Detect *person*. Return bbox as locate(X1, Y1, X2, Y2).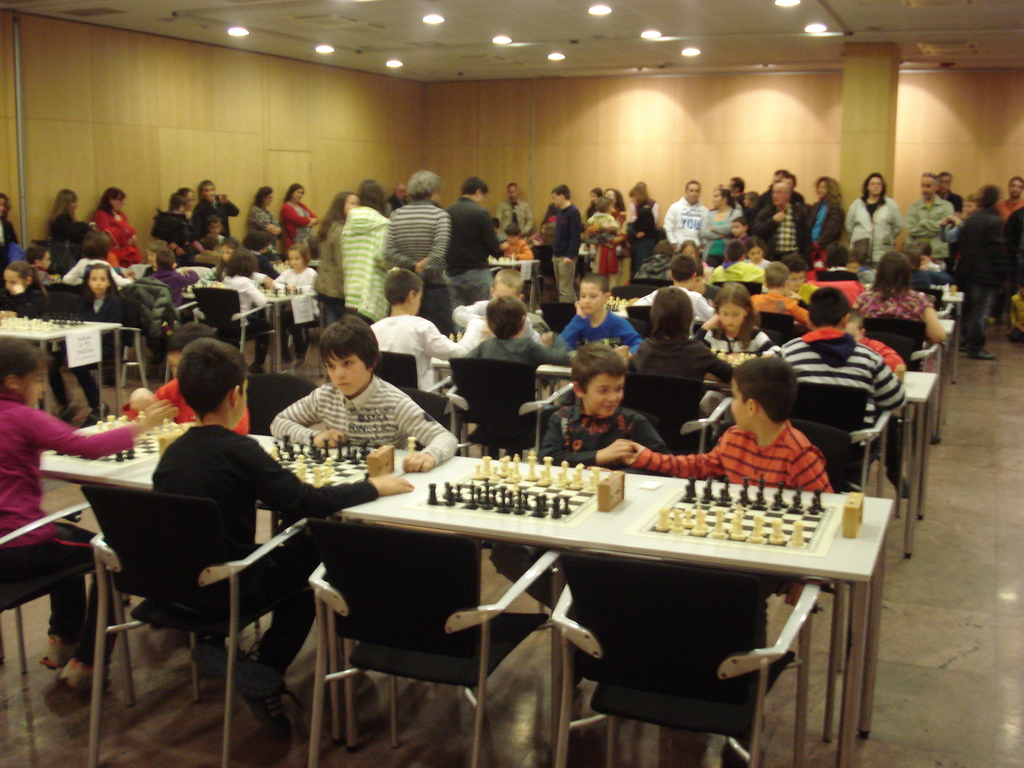
locate(215, 214, 236, 248).
